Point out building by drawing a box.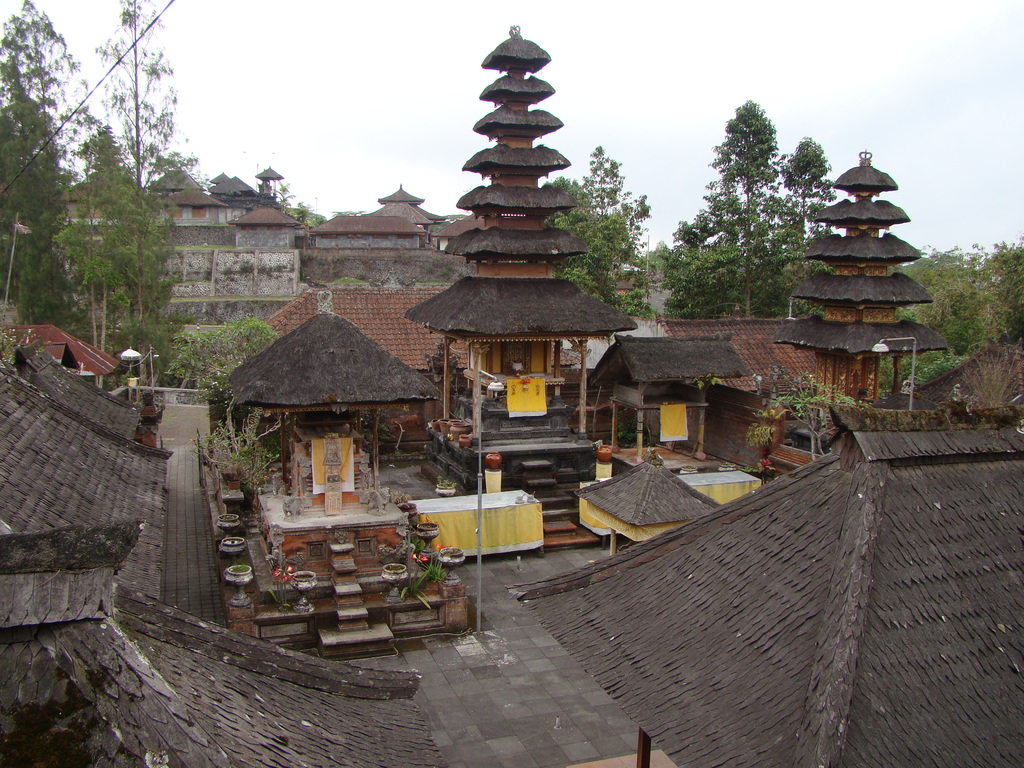
(0,322,122,390).
